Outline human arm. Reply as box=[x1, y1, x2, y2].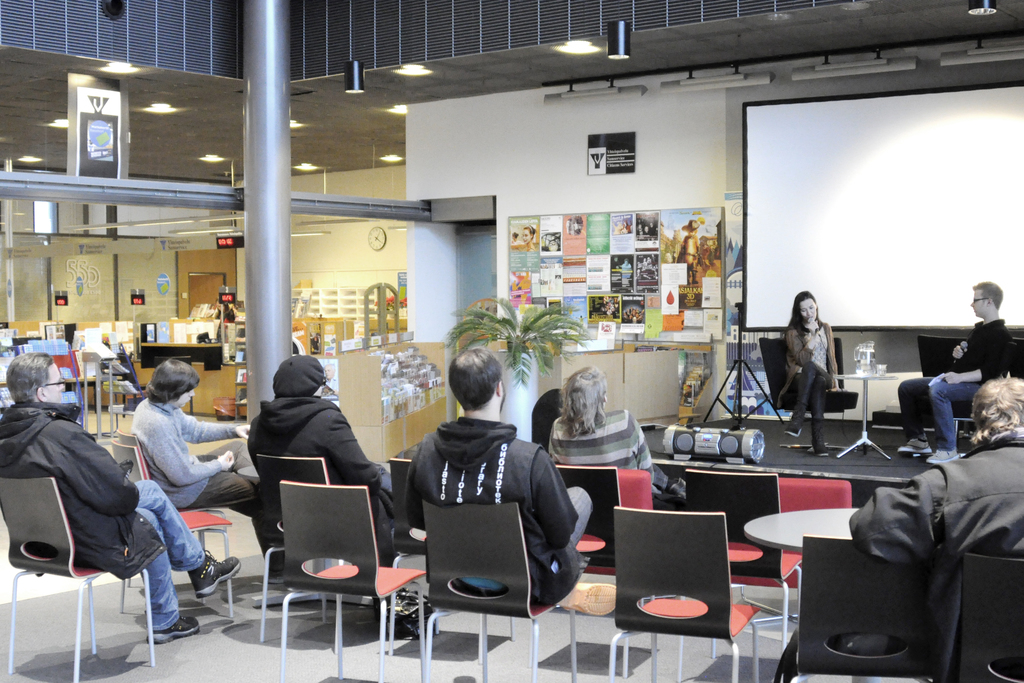
box=[633, 423, 652, 483].
